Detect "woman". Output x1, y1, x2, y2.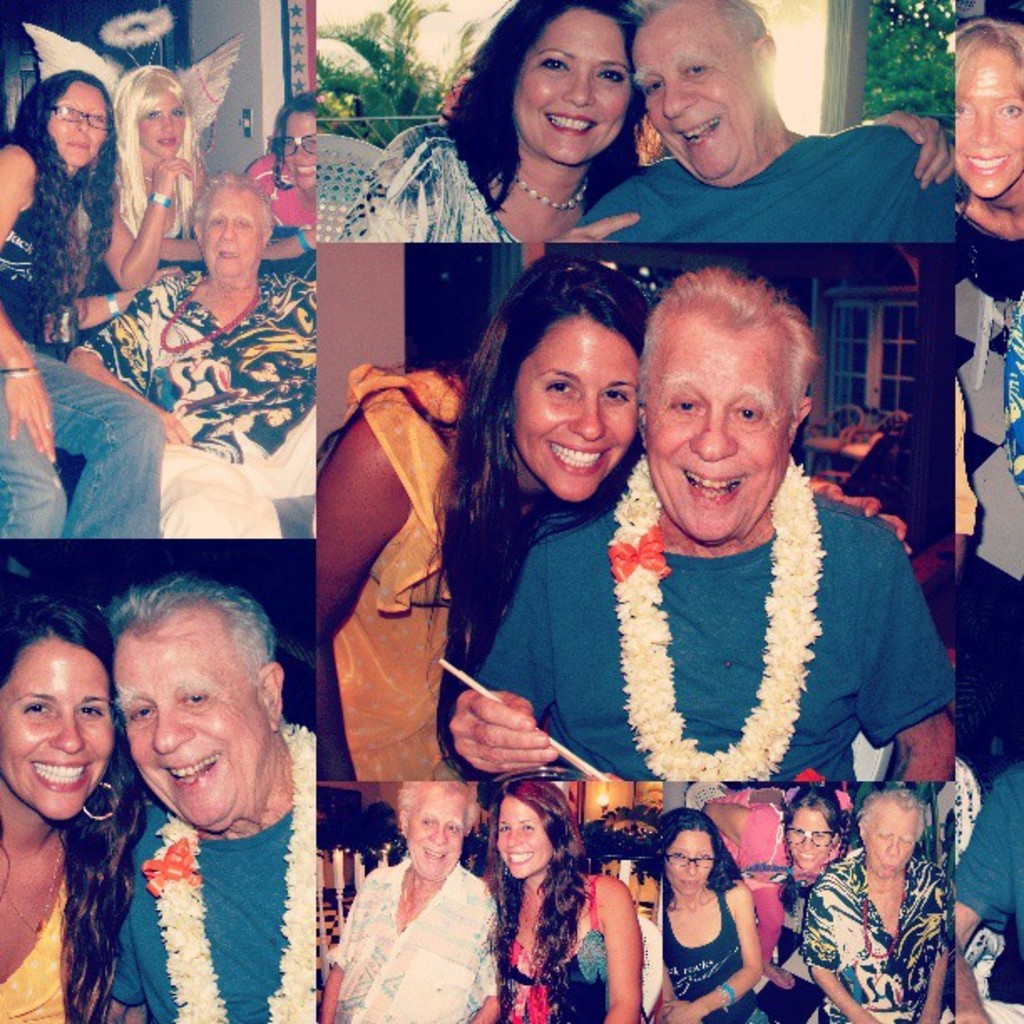
0, 70, 171, 535.
